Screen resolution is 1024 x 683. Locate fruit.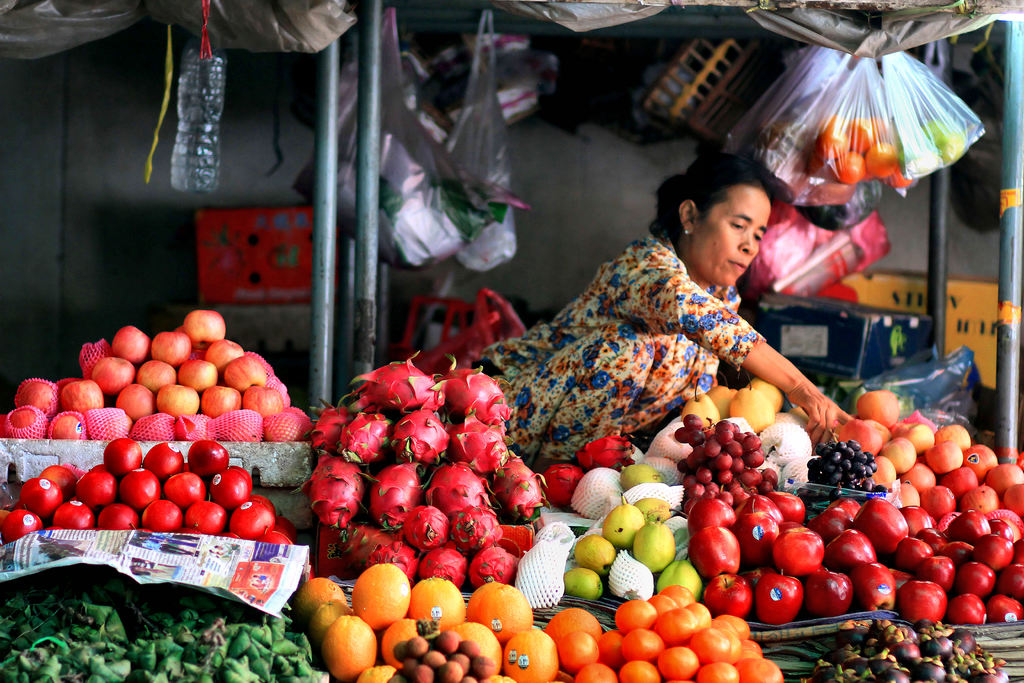
(337,570,420,638).
